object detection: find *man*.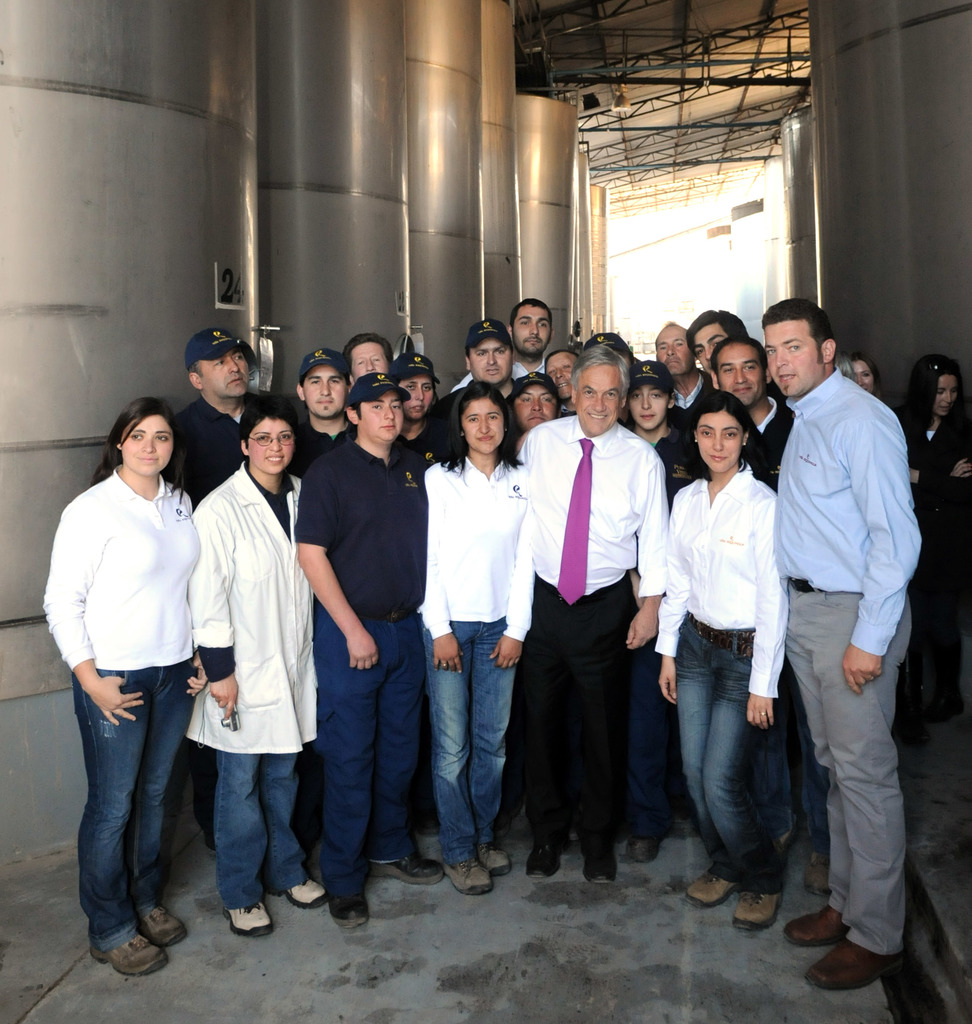
x1=287 y1=359 x2=435 y2=928.
